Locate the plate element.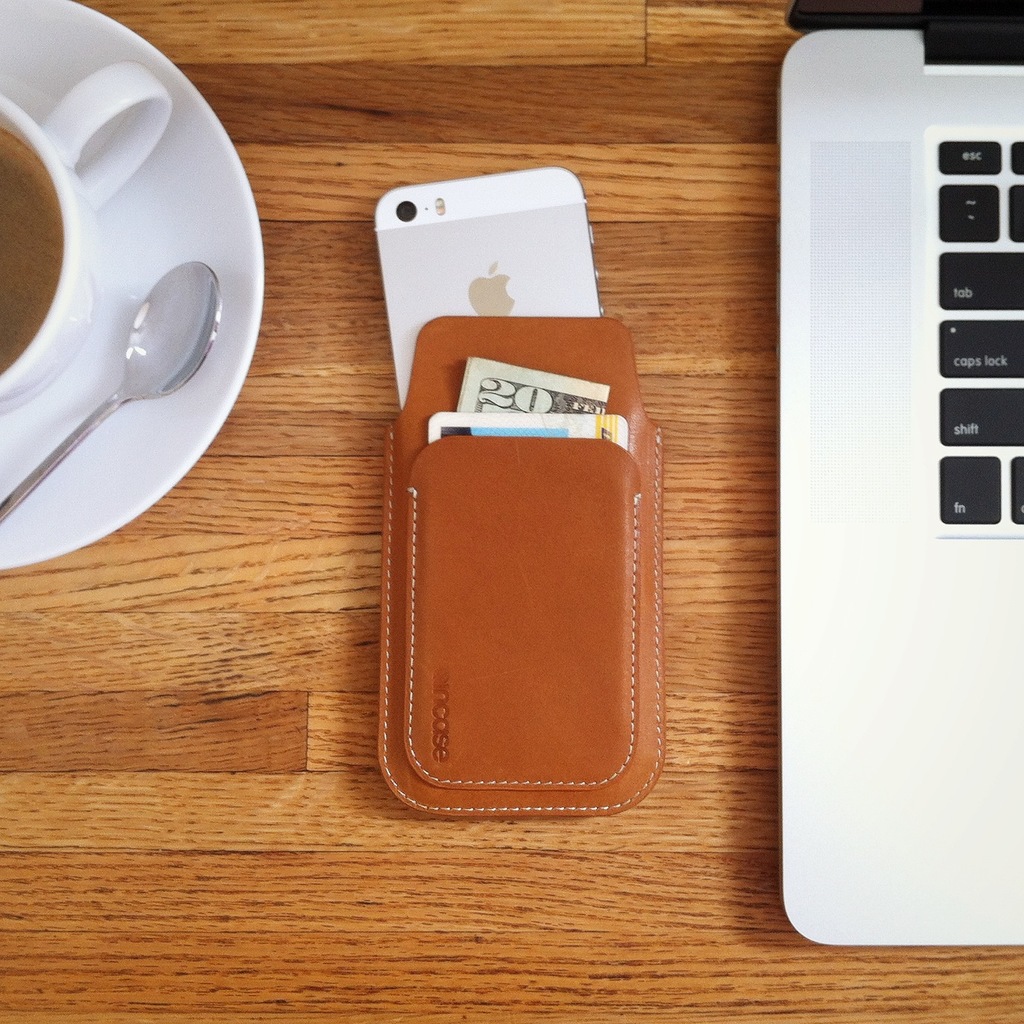
Element bbox: bbox(0, 0, 267, 570).
